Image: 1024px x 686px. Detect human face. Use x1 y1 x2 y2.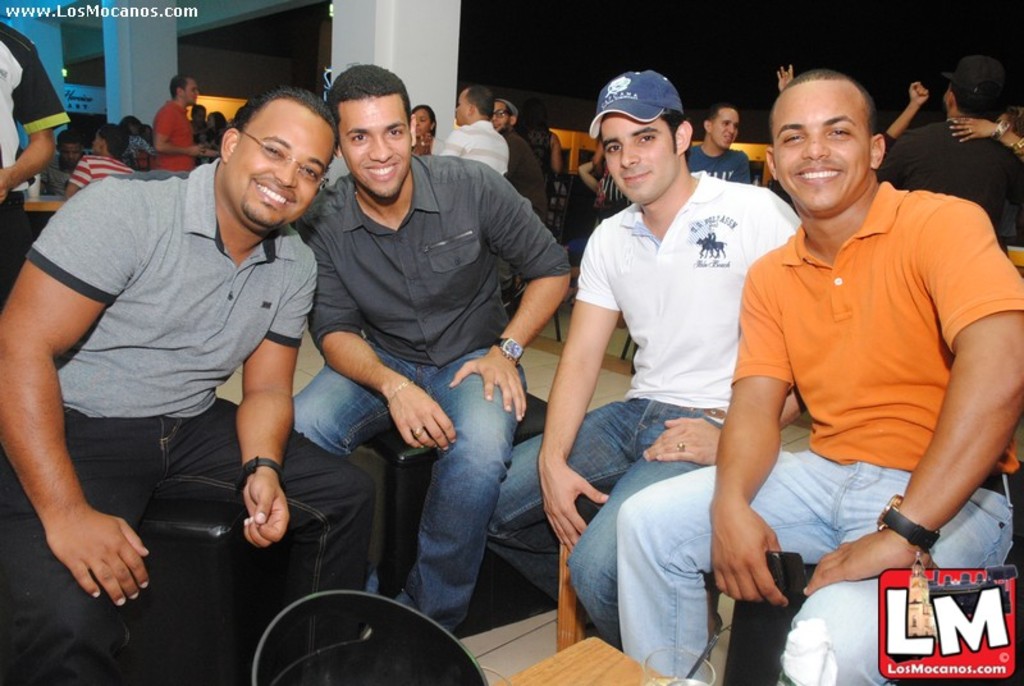
92 132 101 159.
